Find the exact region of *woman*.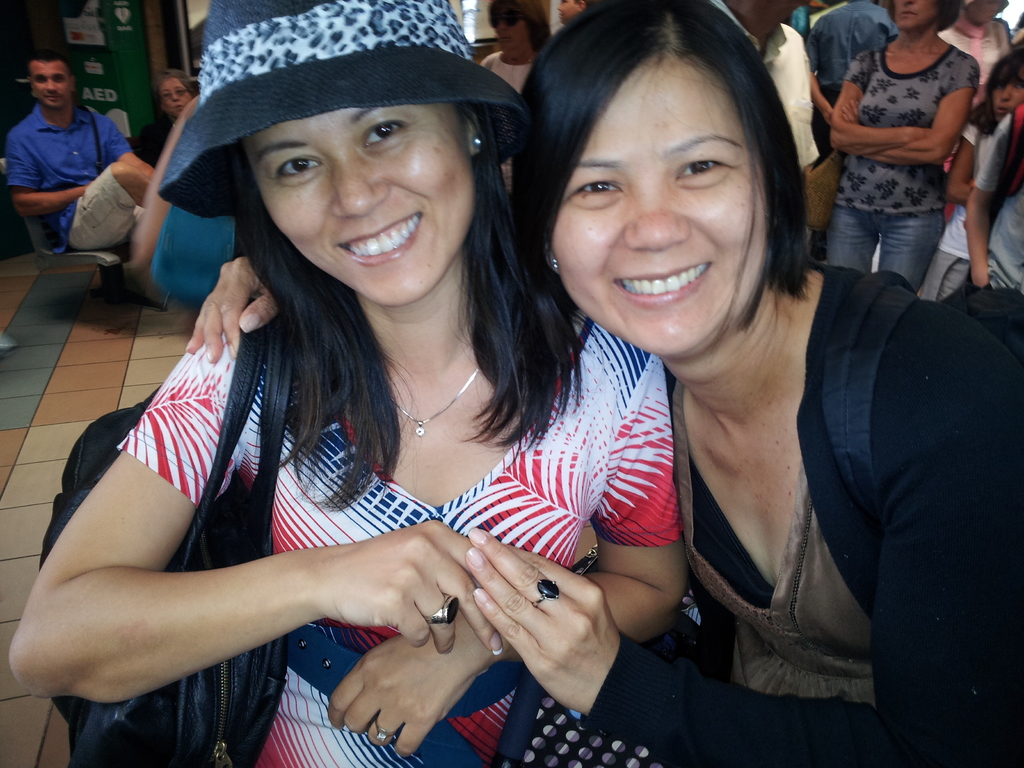
Exact region: 174:6:1005:760.
